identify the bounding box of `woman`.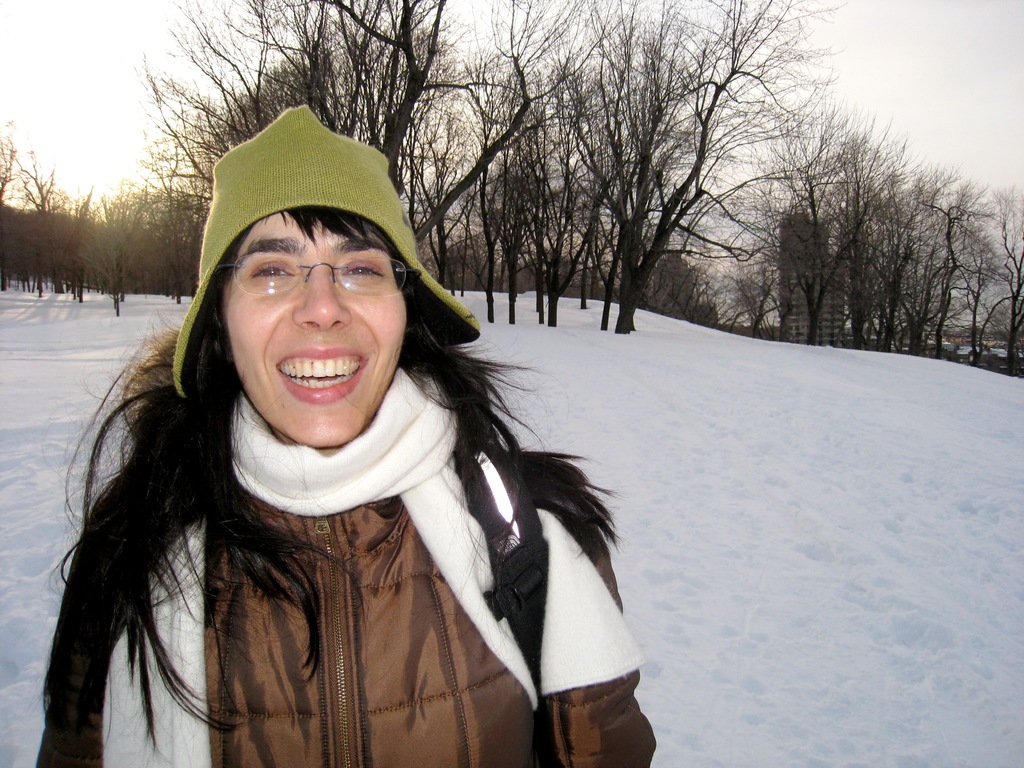
18,152,694,767.
